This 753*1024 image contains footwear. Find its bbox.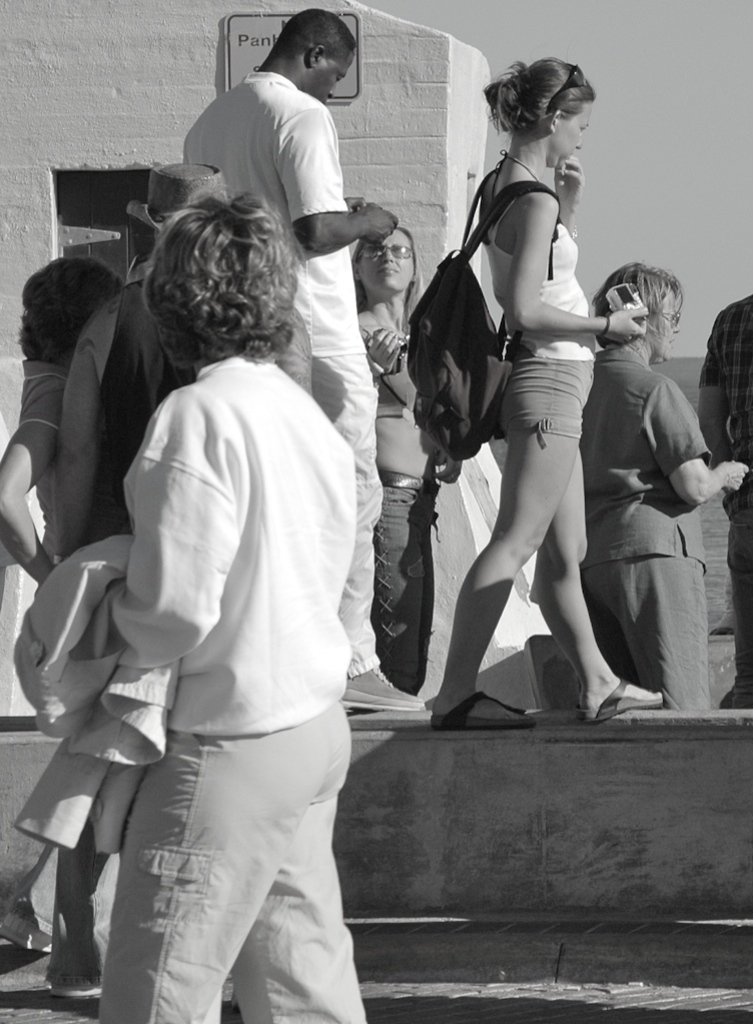
[left=0, top=909, right=54, bottom=955].
